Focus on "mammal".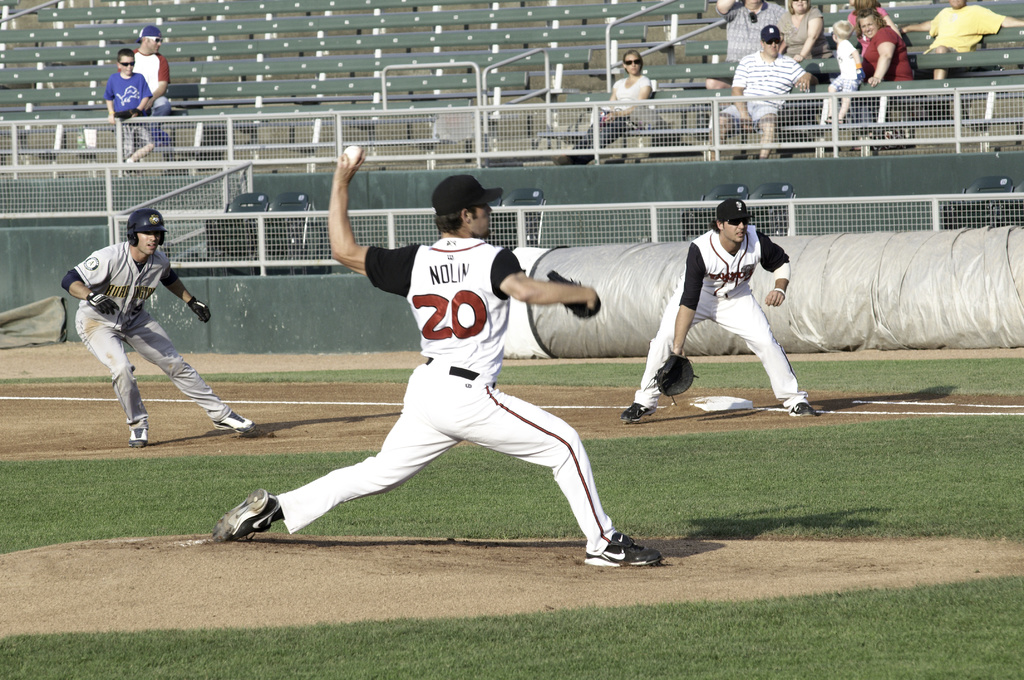
Focused at region(619, 198, 819, 425).
